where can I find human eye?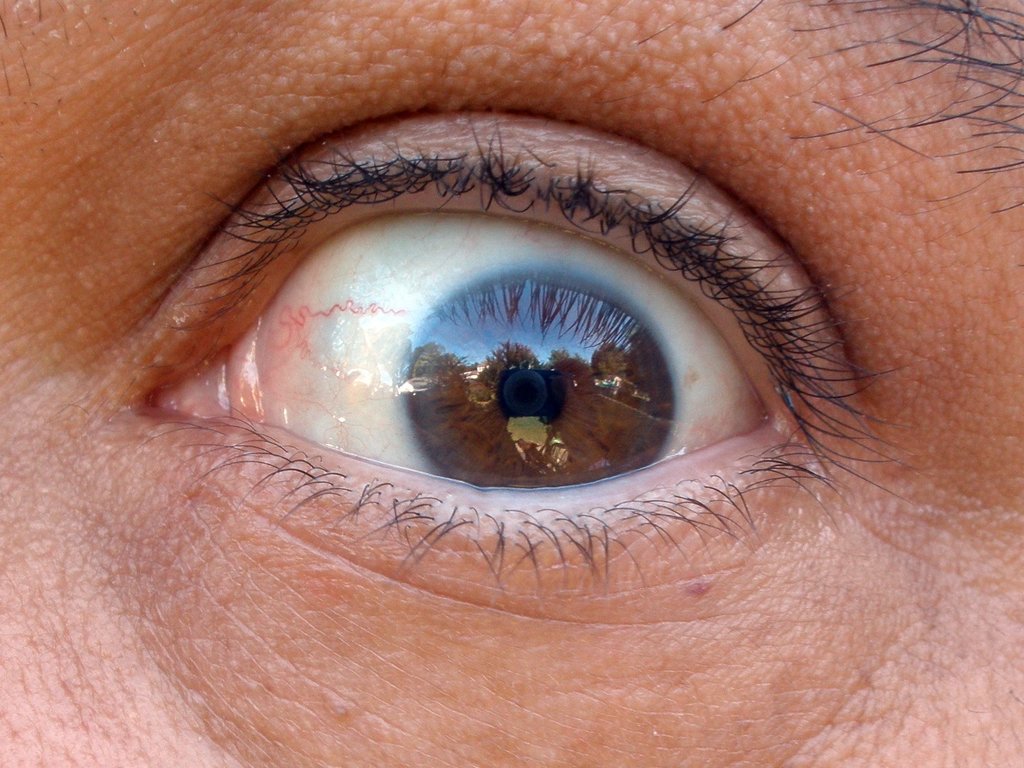
You can find it at 116/74/955/612.
